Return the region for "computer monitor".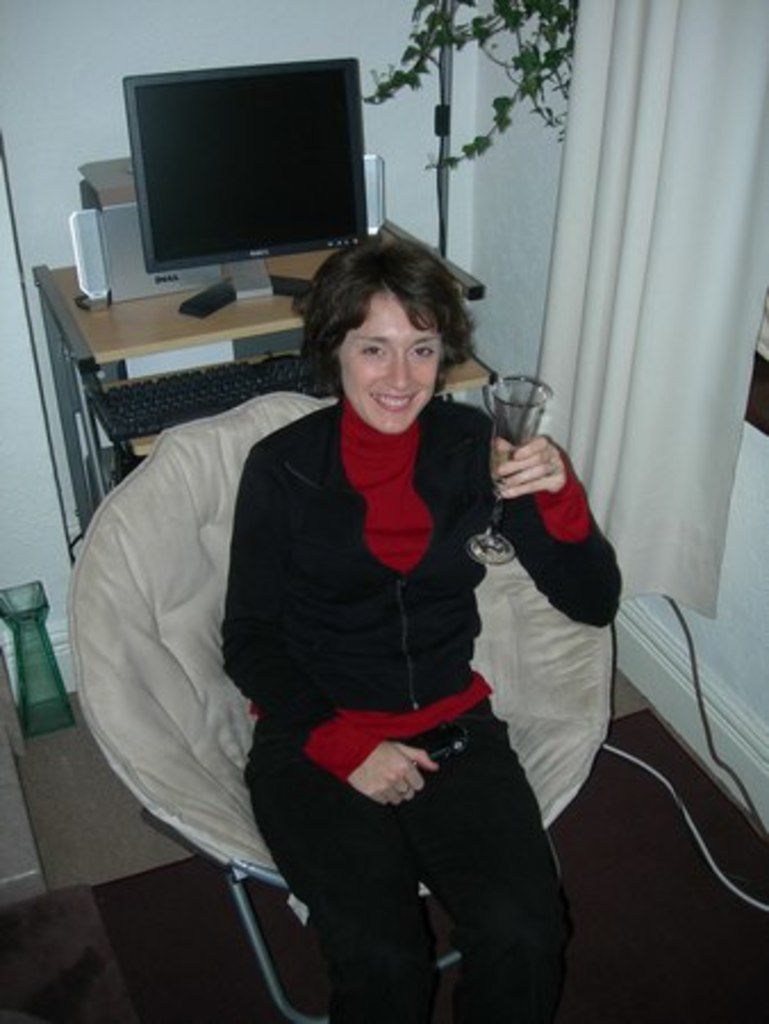
x1=75, y1=57, x2=378, y2=303.
